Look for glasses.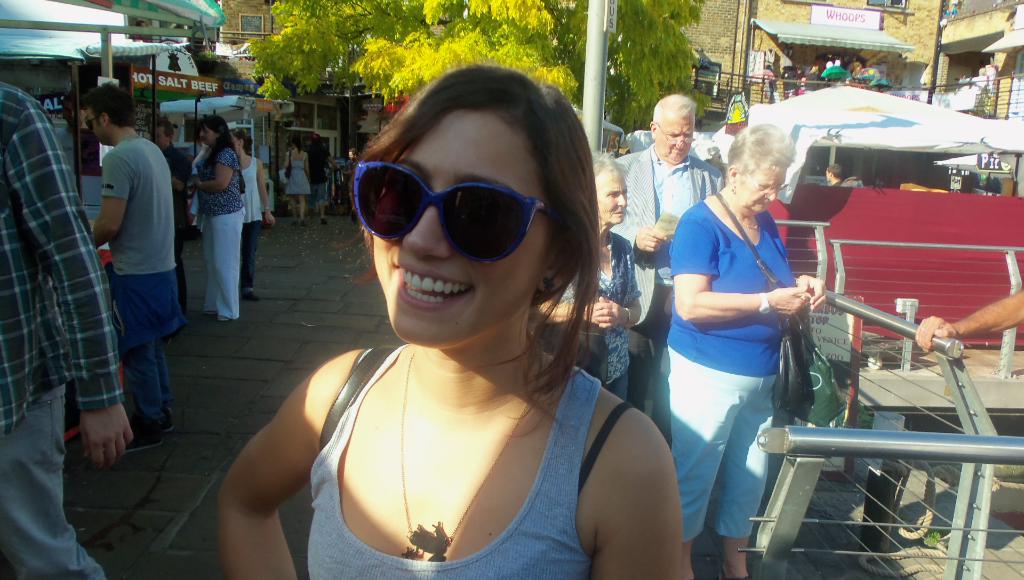
Found: [x1=743, y1=172, x2=785, y2=197].
